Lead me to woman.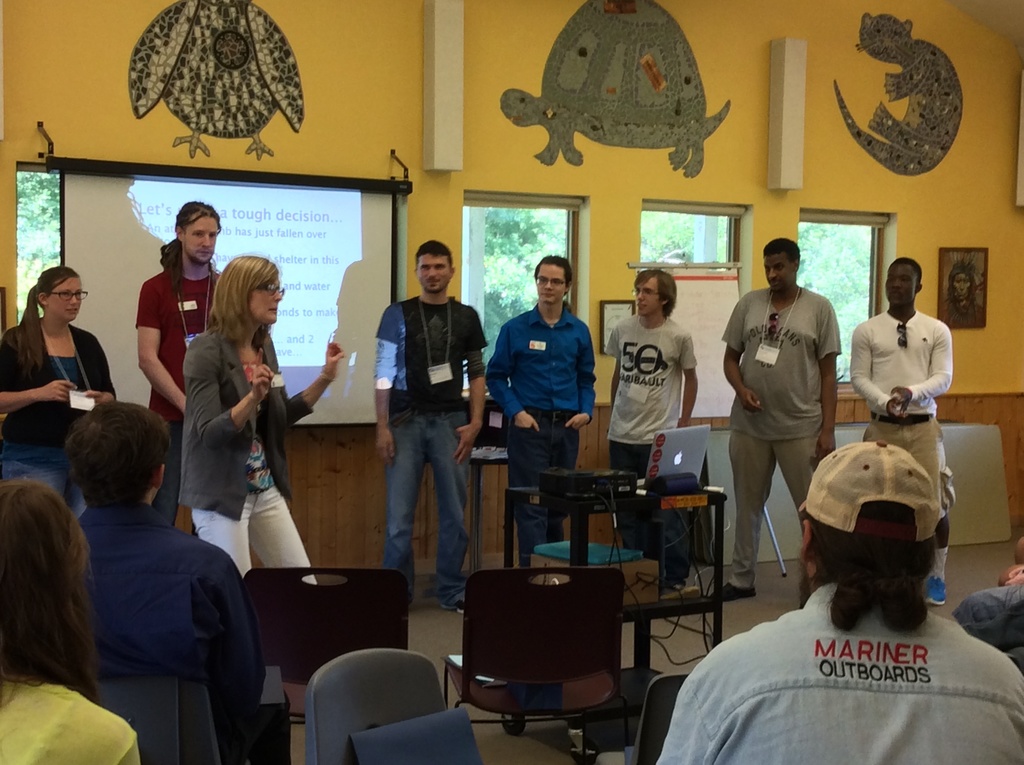
Lead to rect(943, 261, 982, 325).
